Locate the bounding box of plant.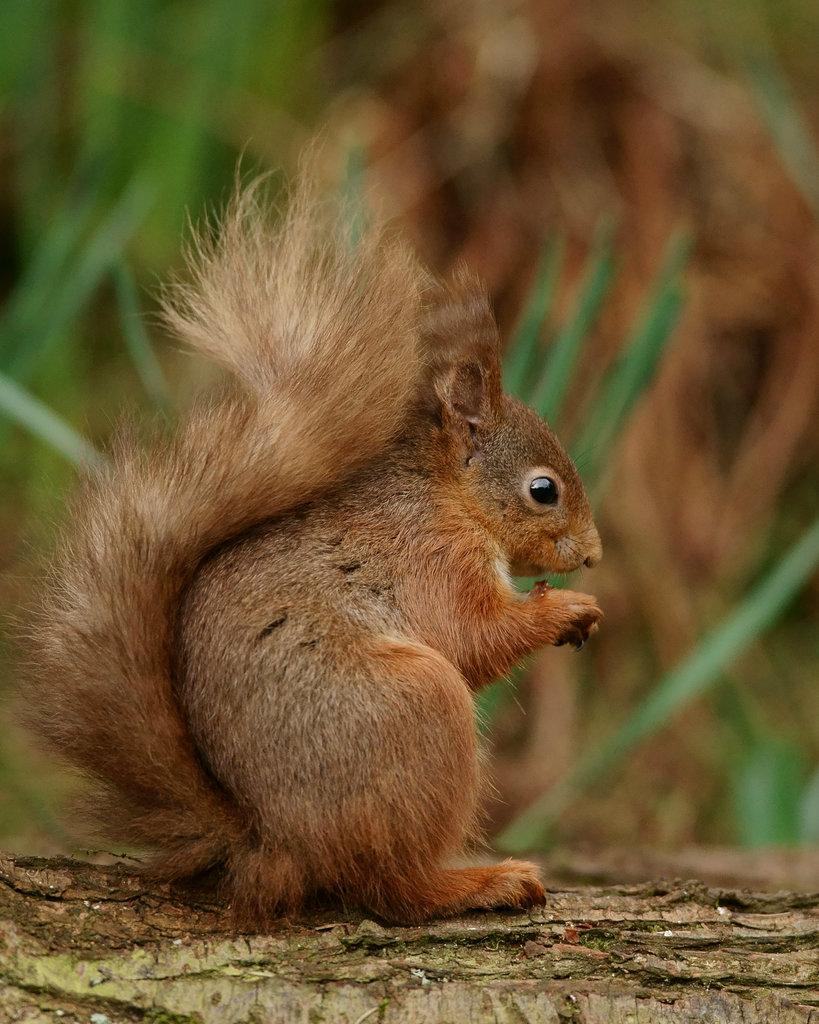
Bounding box: 0 0 818 865.
